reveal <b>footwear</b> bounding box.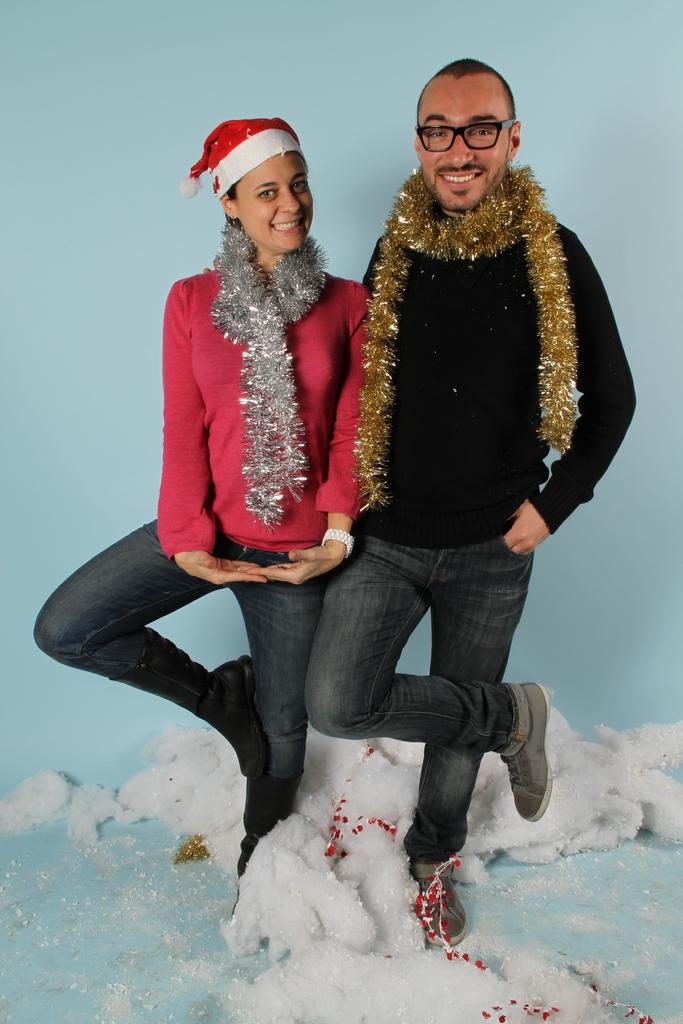
Revealed: <box>226,817,286,929</box>.
